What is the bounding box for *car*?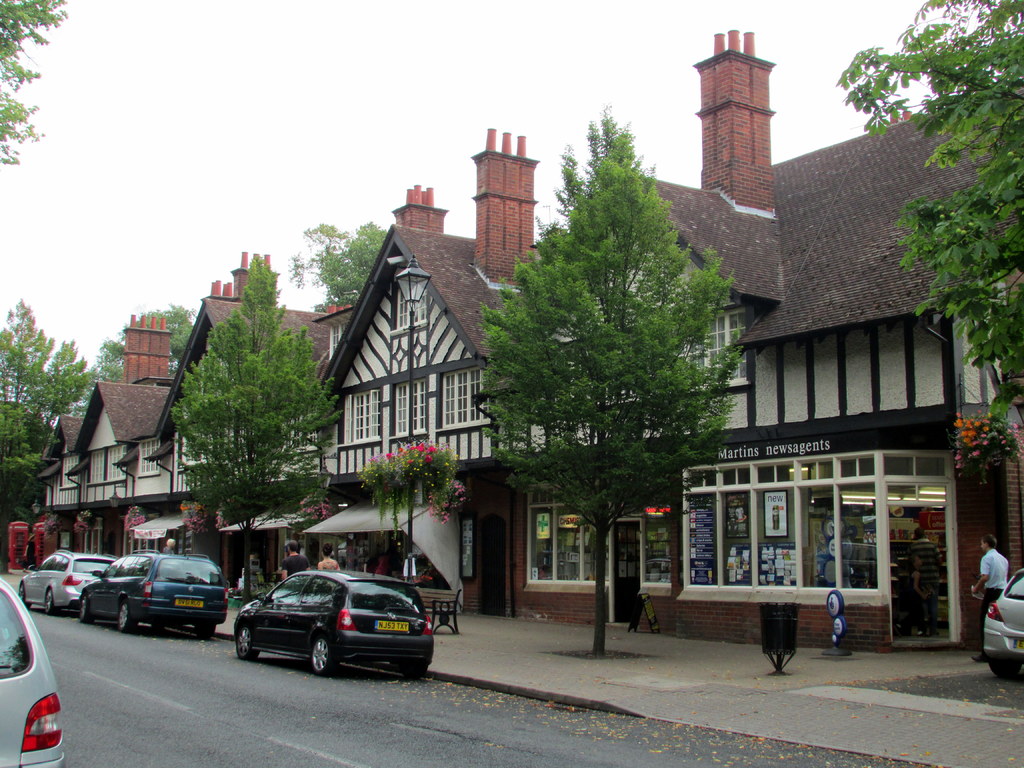
box=[0, 577, 65, 765].
